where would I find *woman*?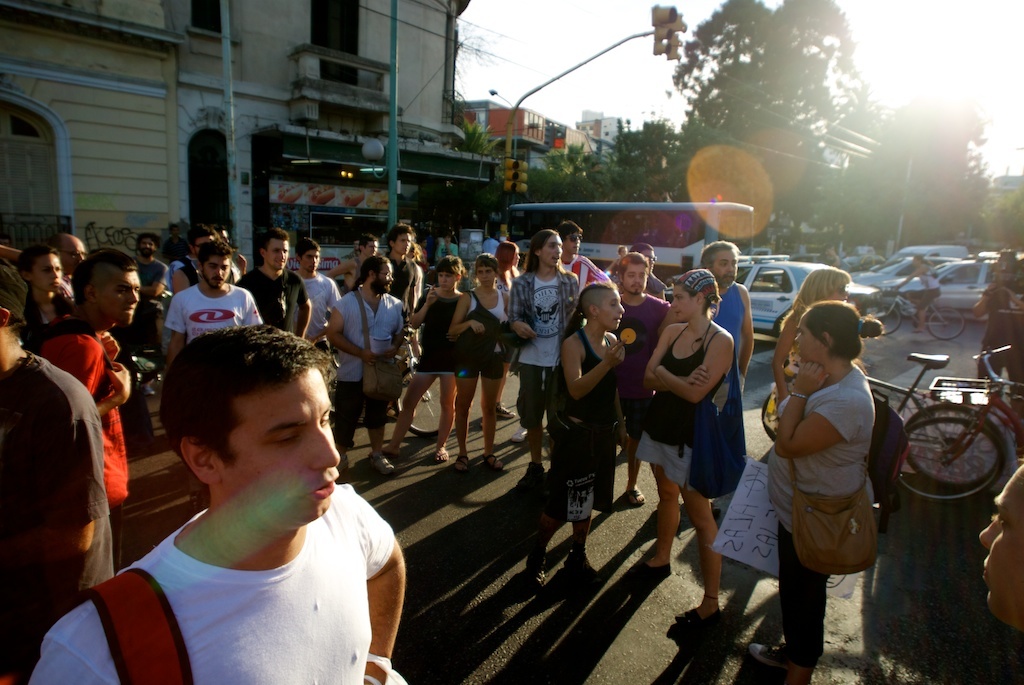
At {"left": 769, "top": 255, "right": 905, "bottom": 684}.
